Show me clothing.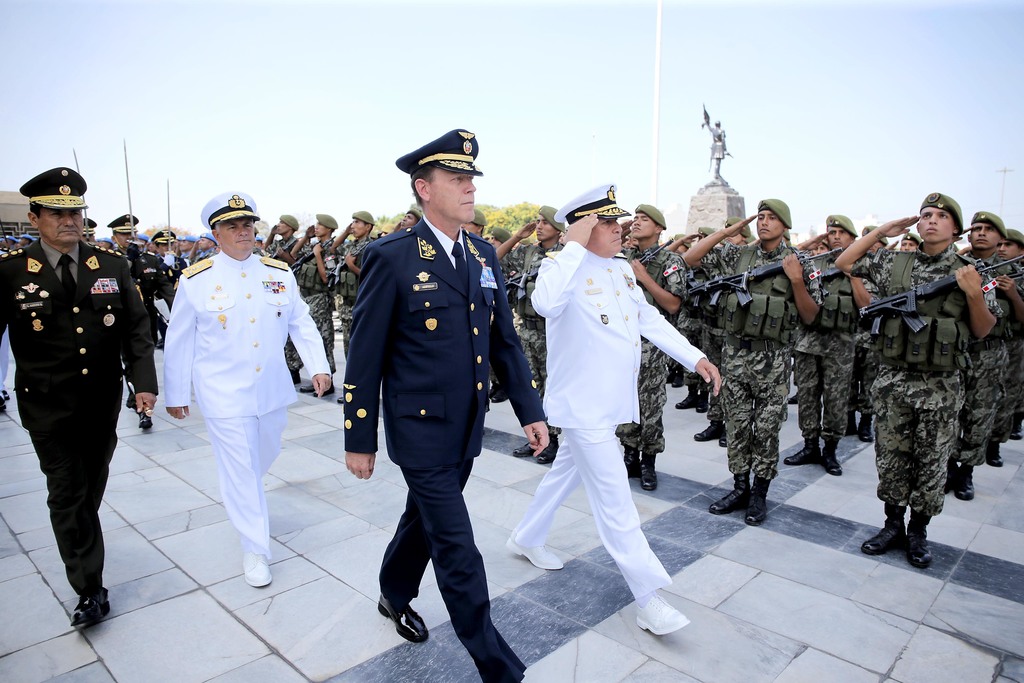
clothing is here: (left=120, top=244, right=149, bottom=299).
